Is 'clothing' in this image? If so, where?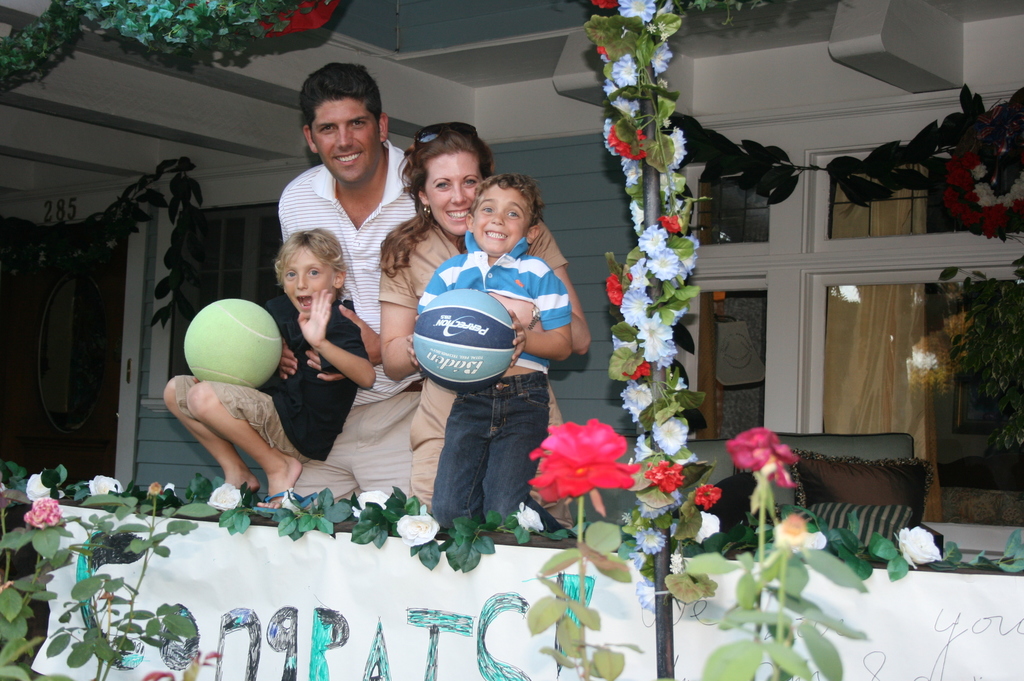
Yes, at BBox(172, 297, 367, 458).
